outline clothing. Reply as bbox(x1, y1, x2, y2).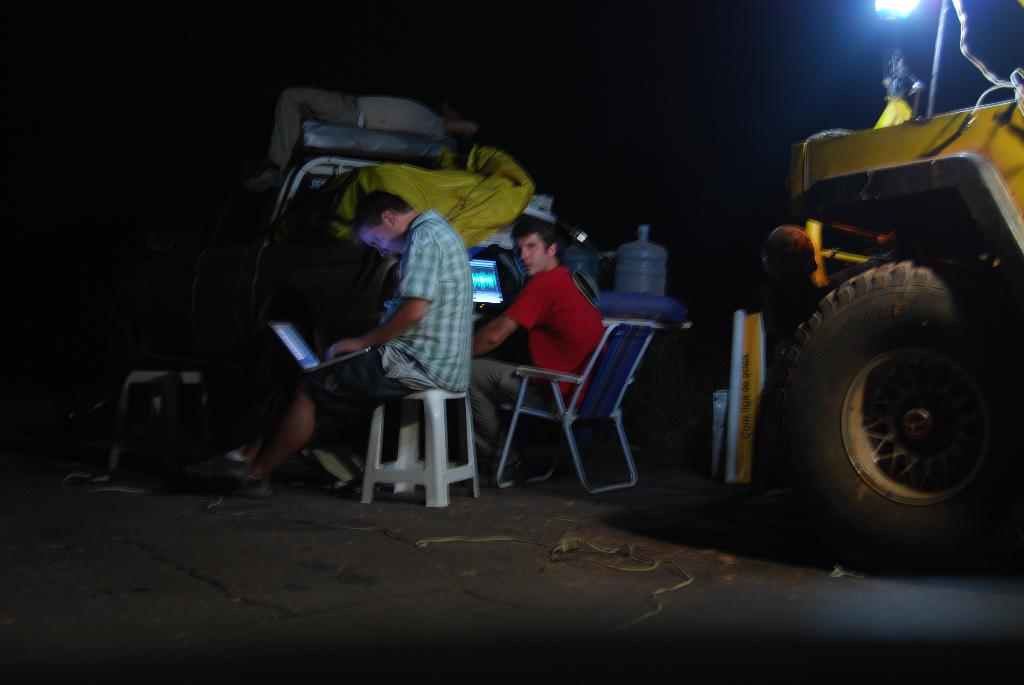
bbox(460, 356, 534, 475).
